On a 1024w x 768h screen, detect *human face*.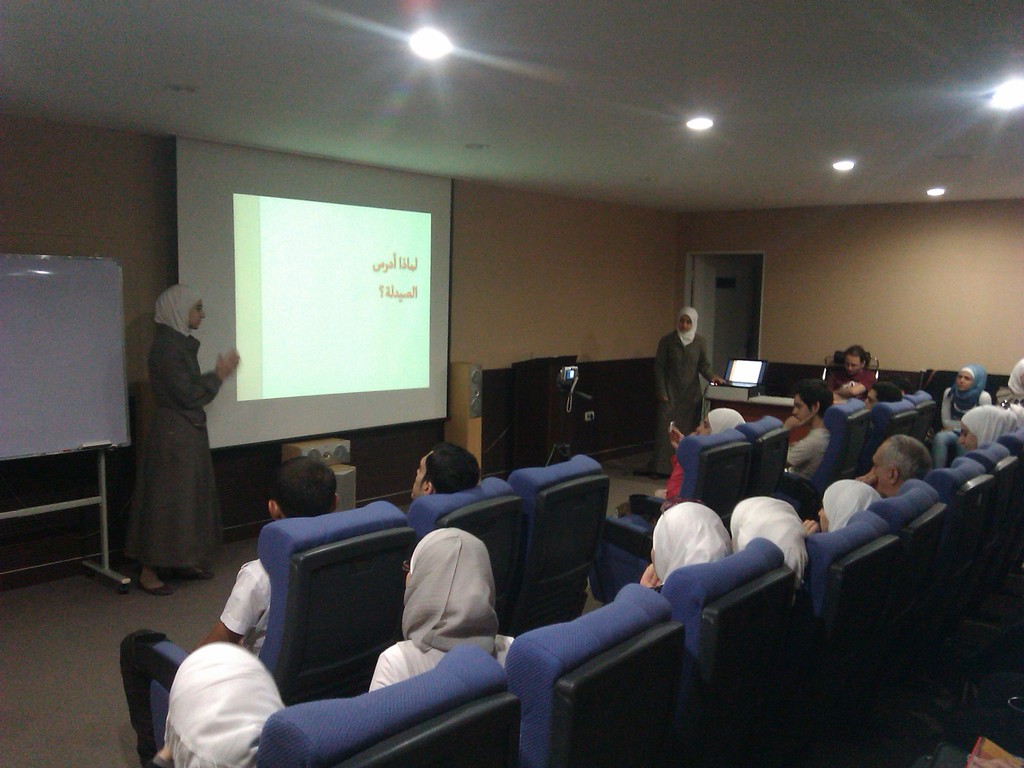
(957,369,972,388).
